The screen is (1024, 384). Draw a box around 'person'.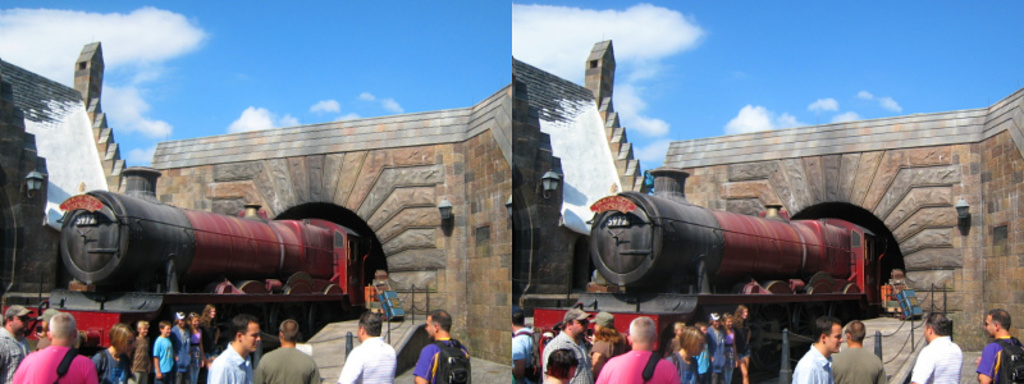
927:302:965:383.
